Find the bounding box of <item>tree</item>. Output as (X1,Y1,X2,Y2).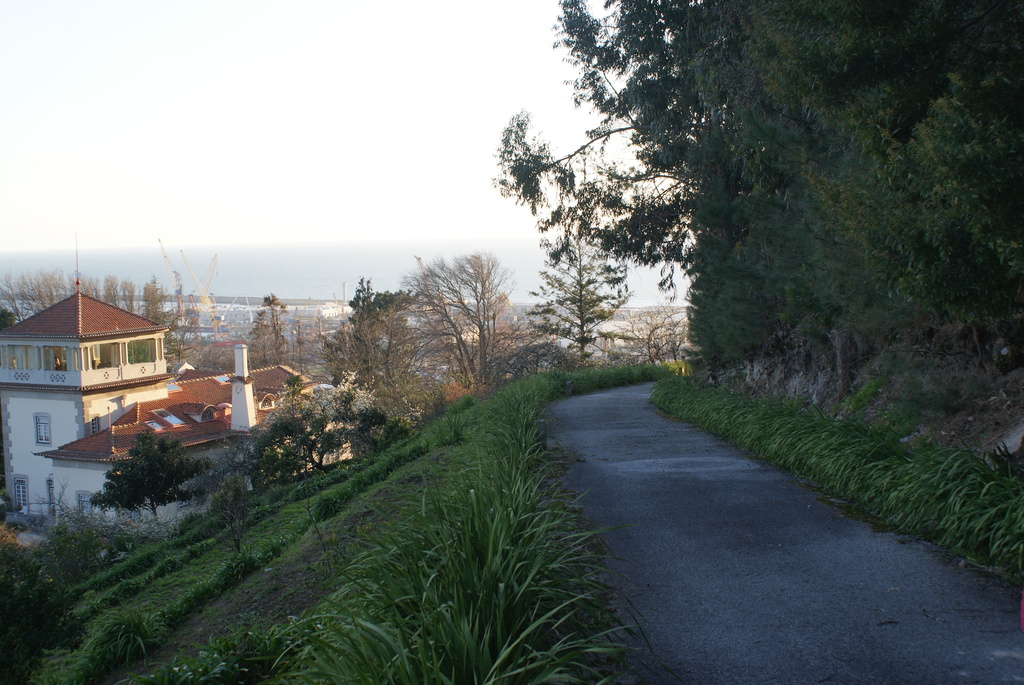
(628,297,698,368).
